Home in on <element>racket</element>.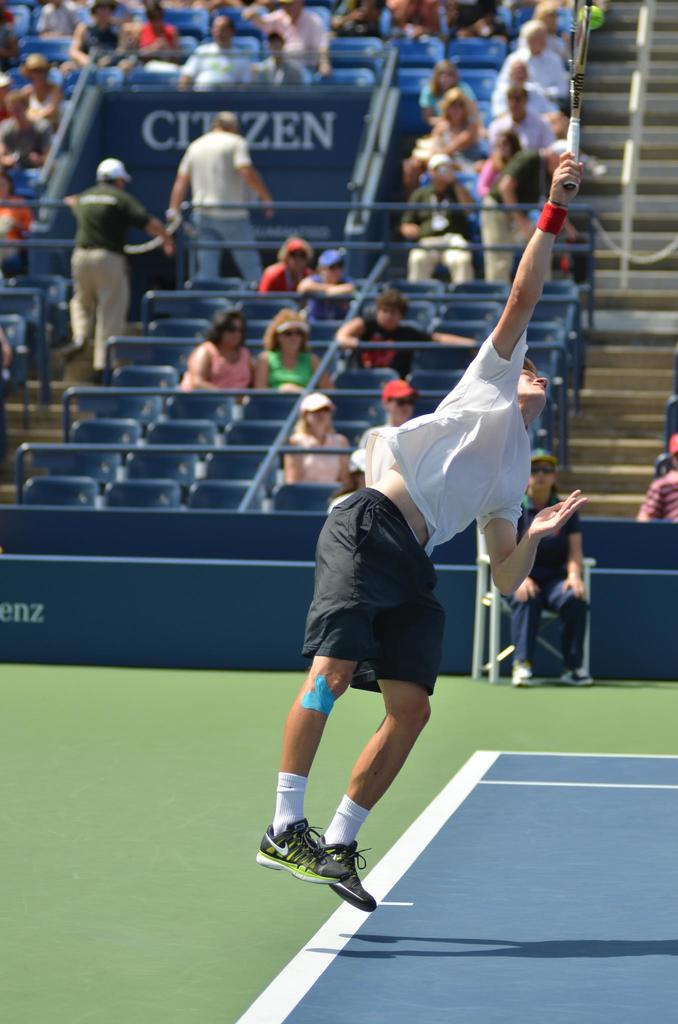
Homed in at pyautogui.locateOnScreen(565, 0, 595, 188).
